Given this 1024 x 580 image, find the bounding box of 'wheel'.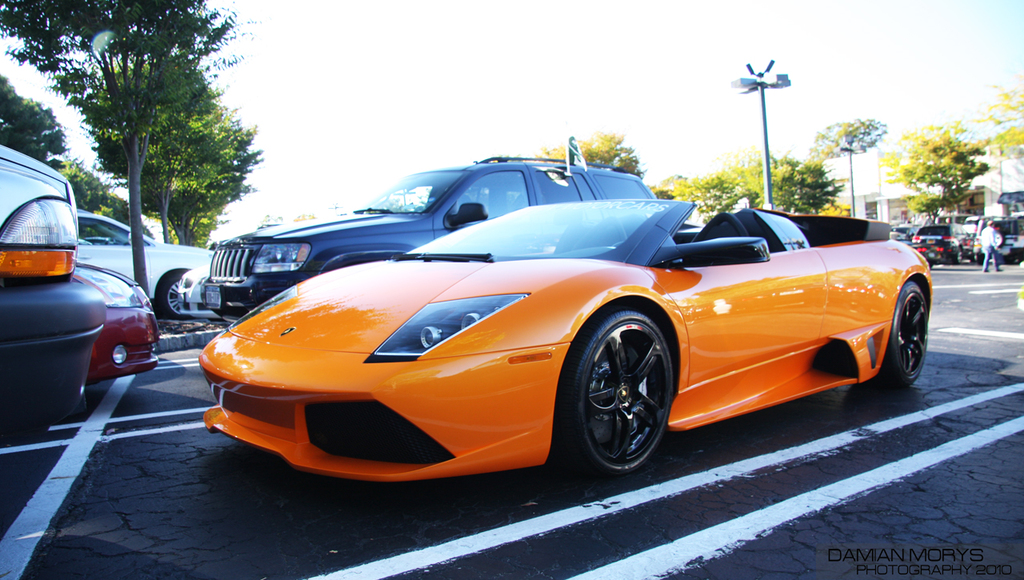
<bbox>154, 273, 191, 319</bbox>.
